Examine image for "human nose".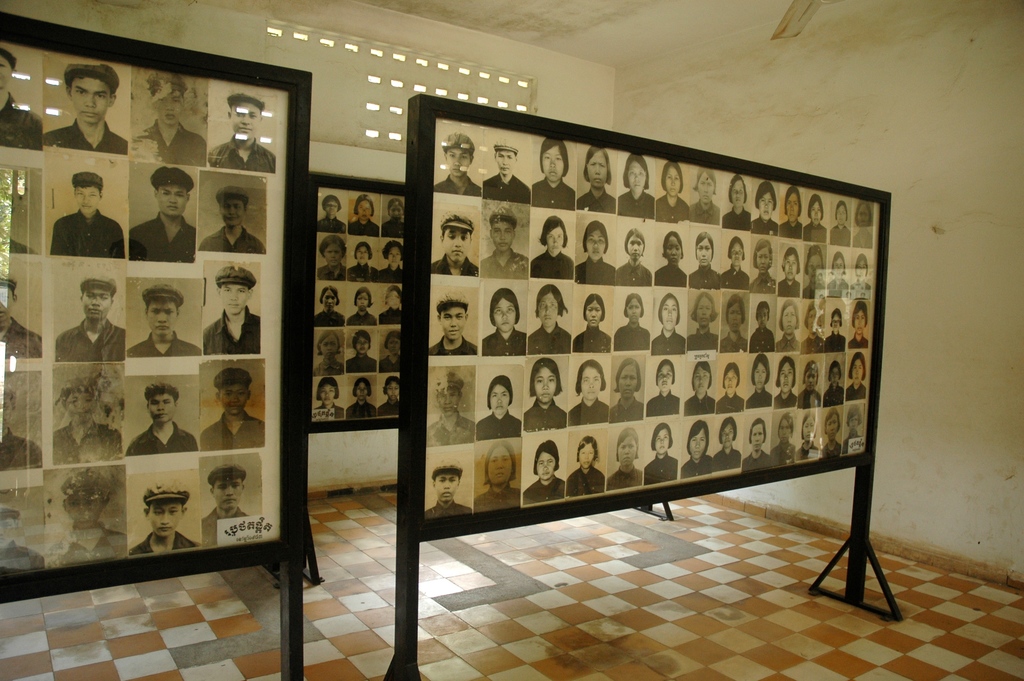
Examination result: 813,269,816,272.
